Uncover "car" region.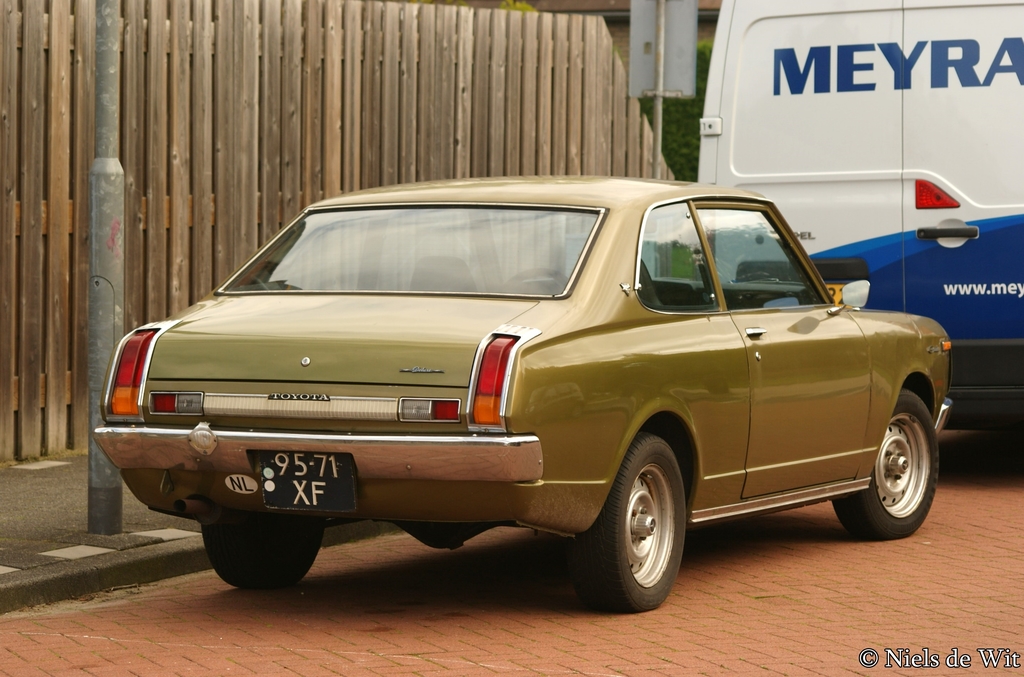
Uncovered: {"x1": 88, "y1": 182, "x2": 937, "y2": 619}.
